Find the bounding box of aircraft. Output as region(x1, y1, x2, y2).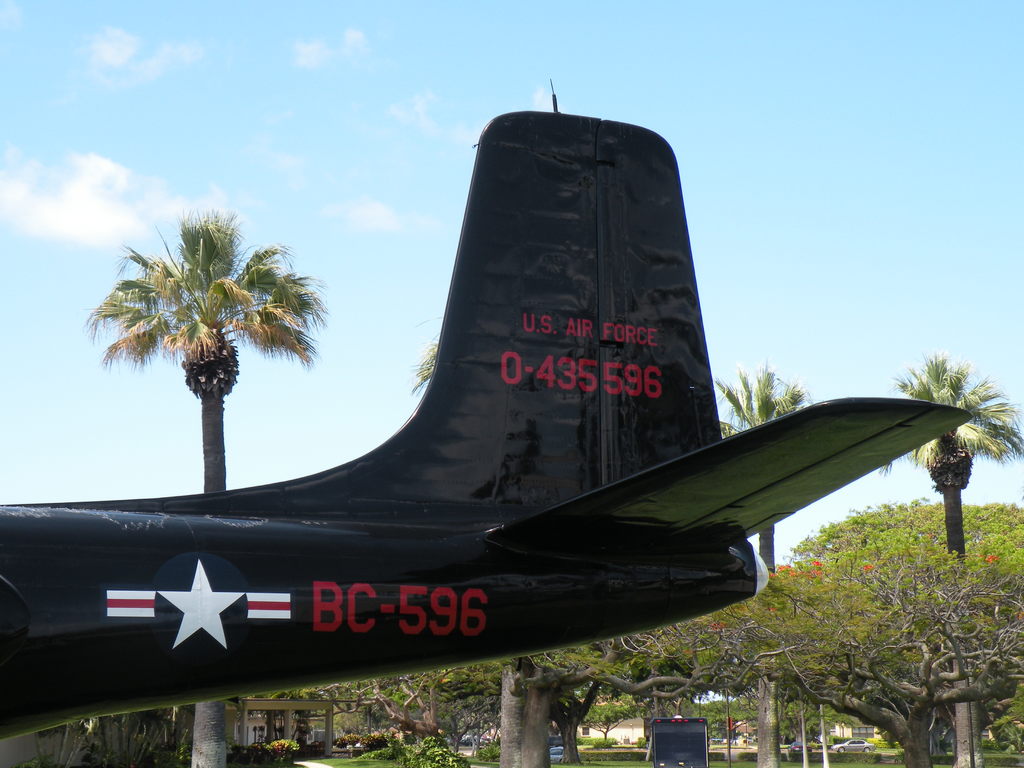
region(0, 127, 1023, 729).
